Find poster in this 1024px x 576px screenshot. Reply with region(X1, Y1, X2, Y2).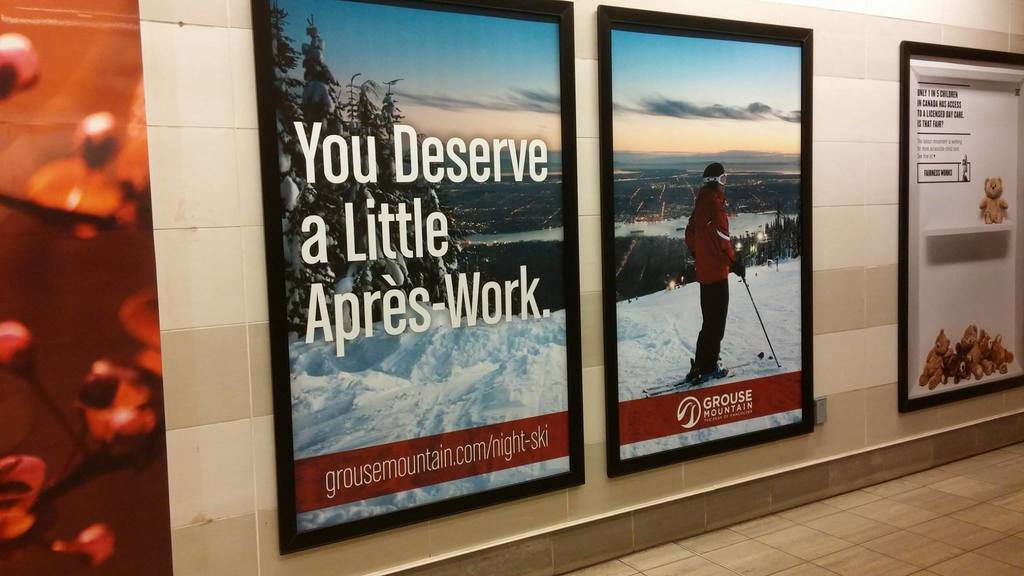
region(901, 43, 1023, 415).
